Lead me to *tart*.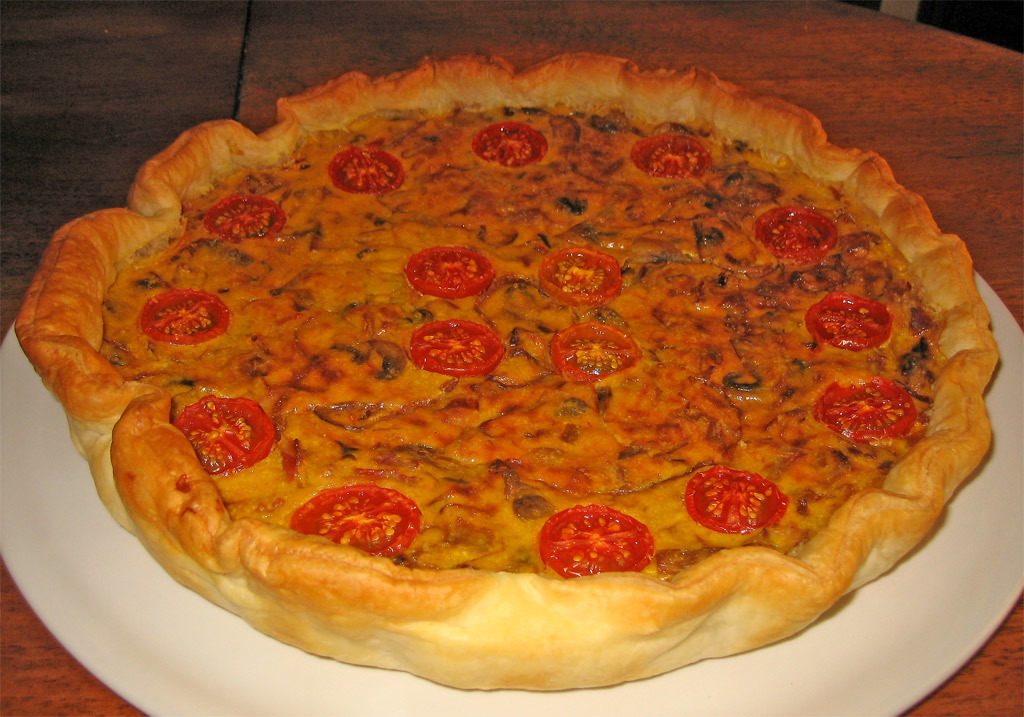
Lead to bbox(15, 49, 1004, 693).
